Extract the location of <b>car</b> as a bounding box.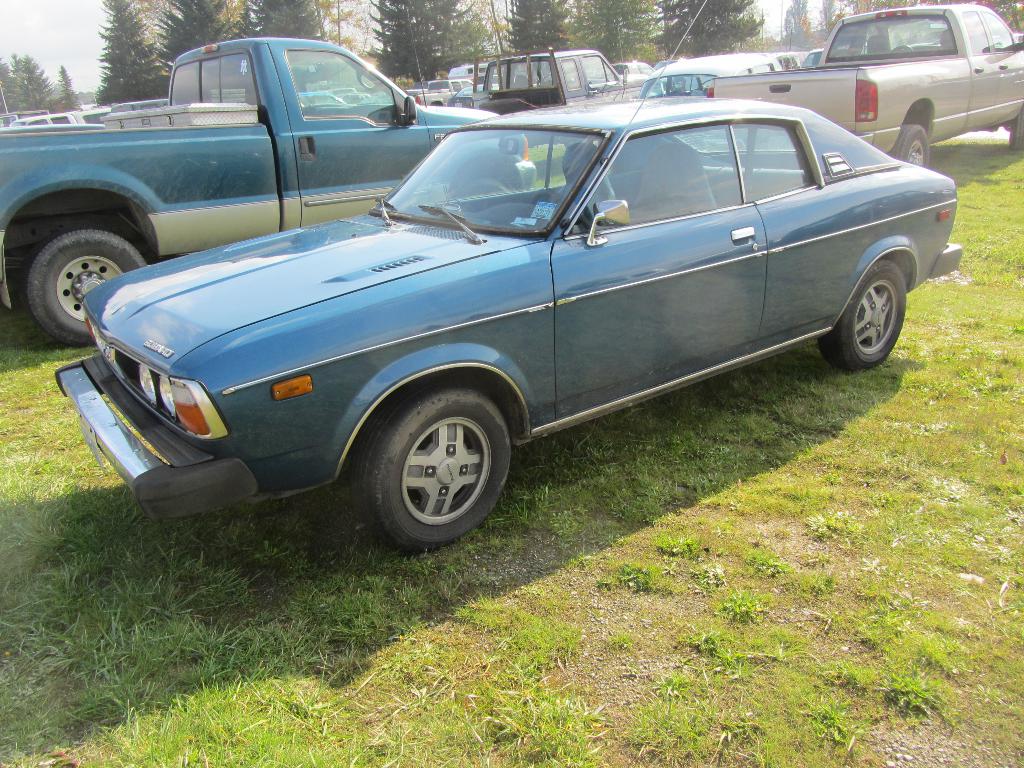
rect(634, 56, 782, 100).
